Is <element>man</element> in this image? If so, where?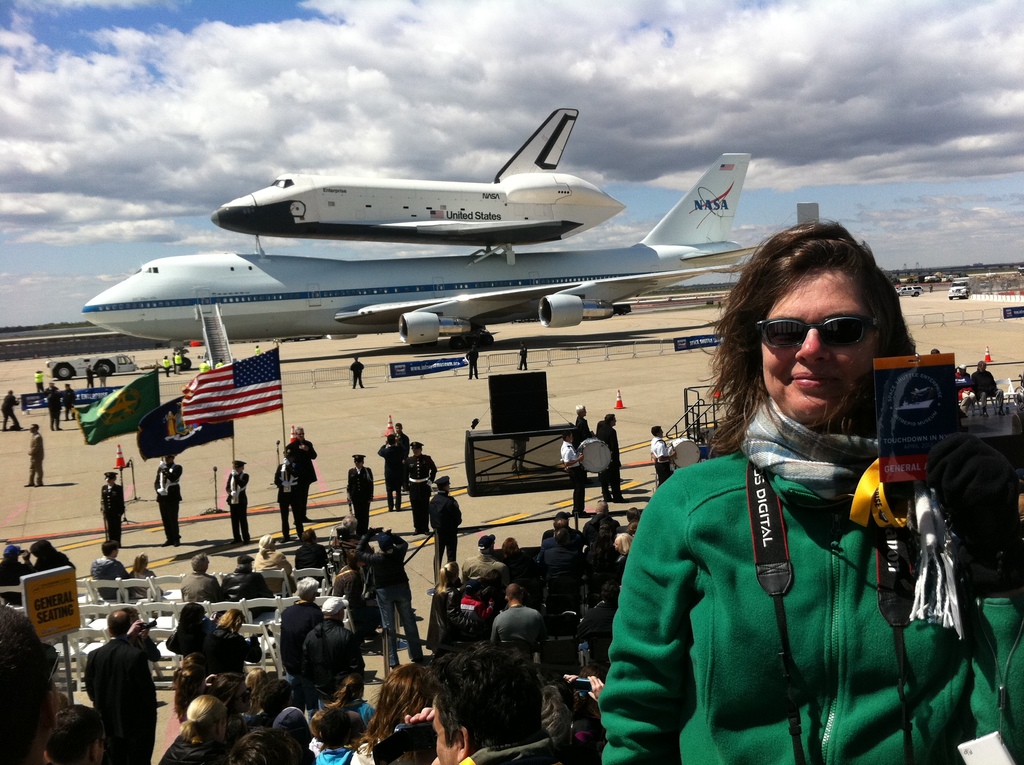
Yes, at [x1=90, y1=604, x2=161, y2=750].
